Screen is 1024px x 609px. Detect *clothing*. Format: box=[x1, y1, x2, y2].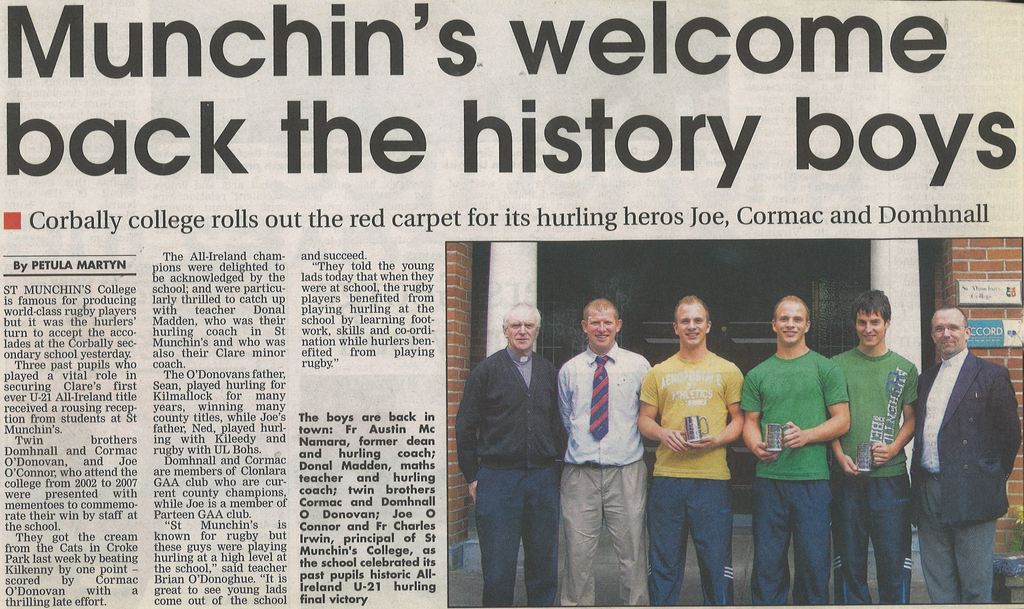
box=[555, 337, 646, 583].
